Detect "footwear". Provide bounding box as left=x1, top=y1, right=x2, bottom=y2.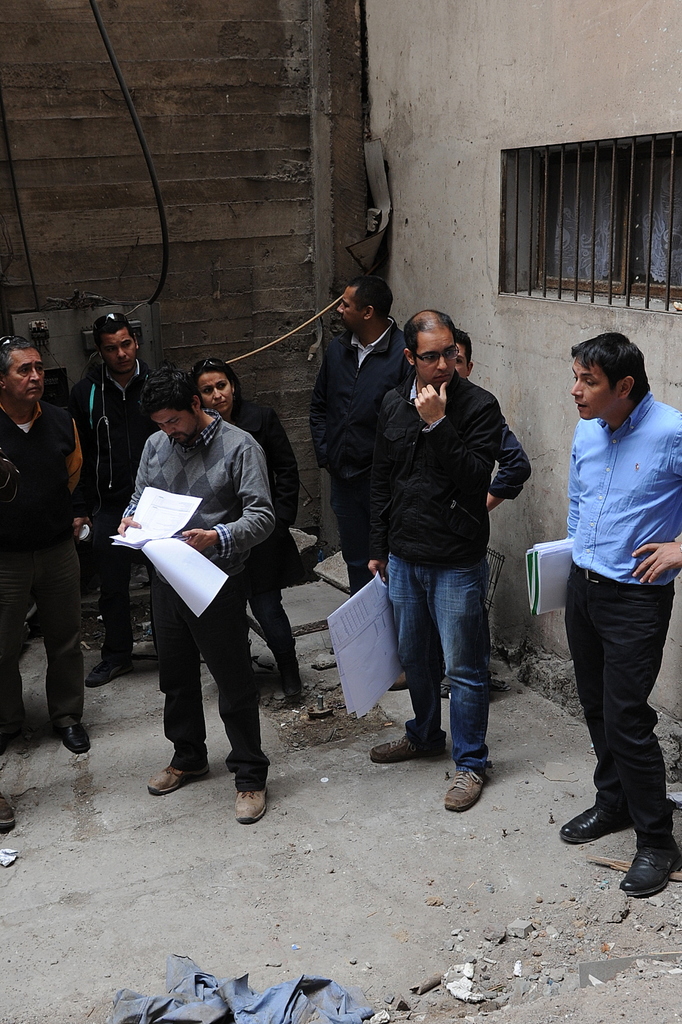
left=622, top=830, right=681, bottom=898.
